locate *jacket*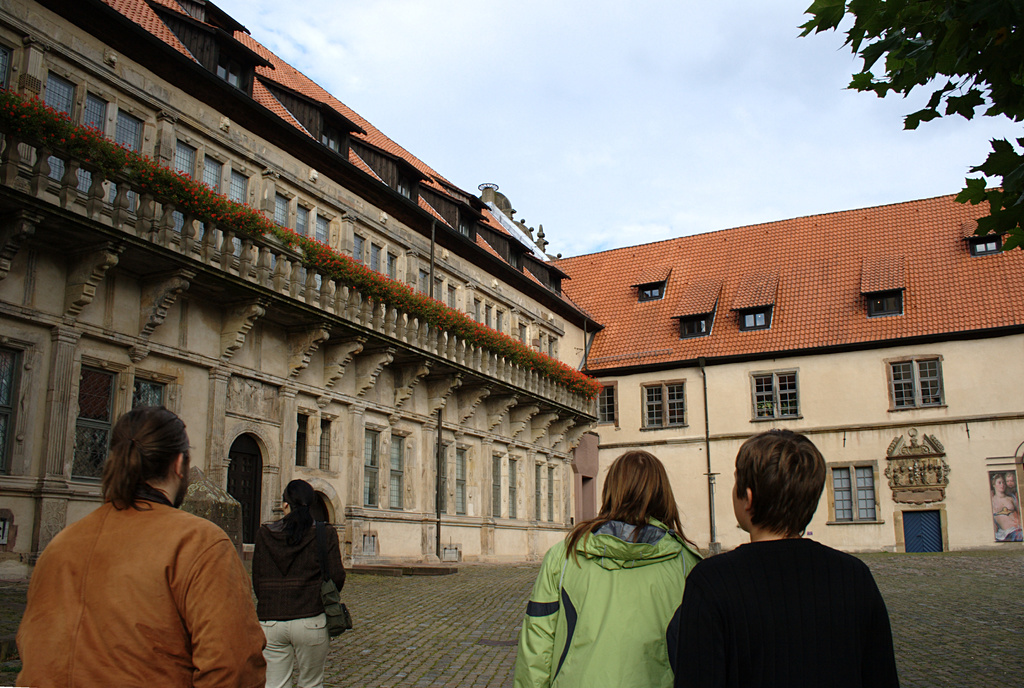
x1=246 y1=511 x2=346 y2=630
